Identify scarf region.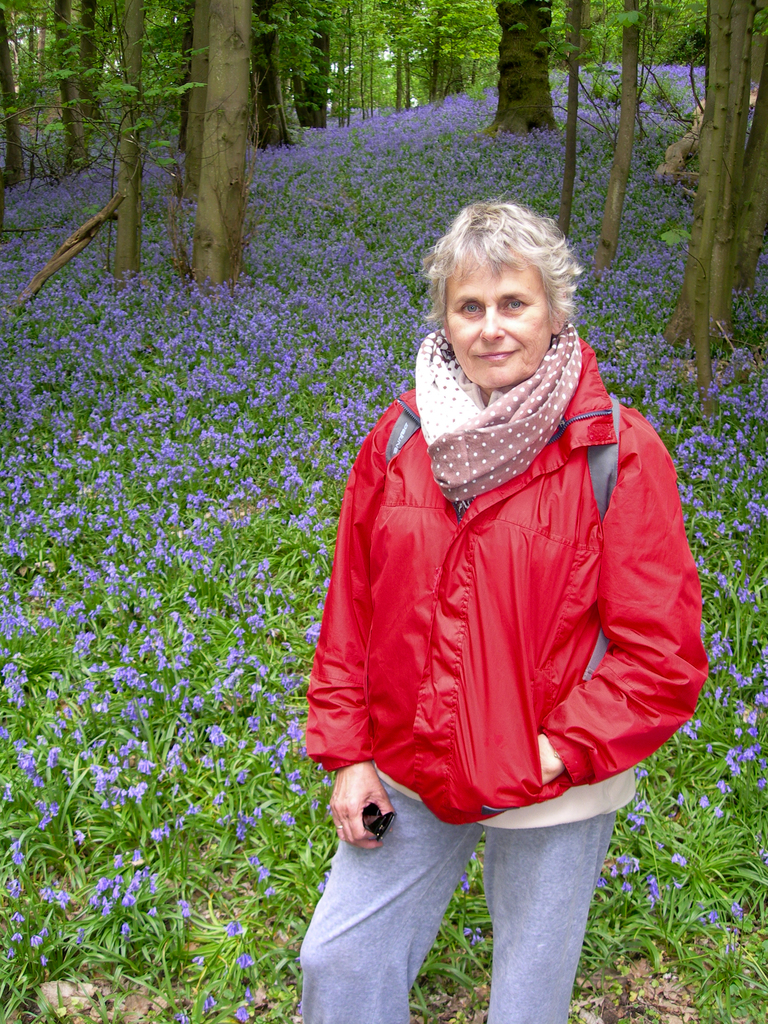
Region: select_region(413, 316, 593, 502).
